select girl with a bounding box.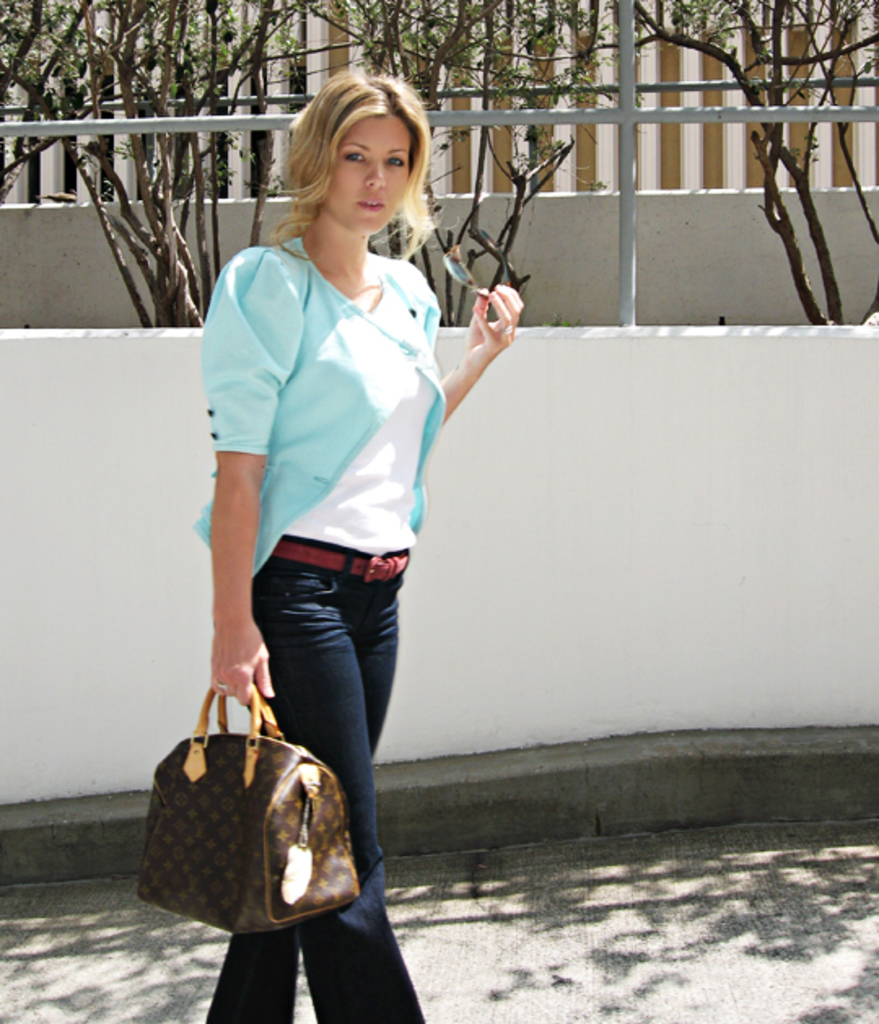
left=151, top=65, right=529, bottom=1022.
